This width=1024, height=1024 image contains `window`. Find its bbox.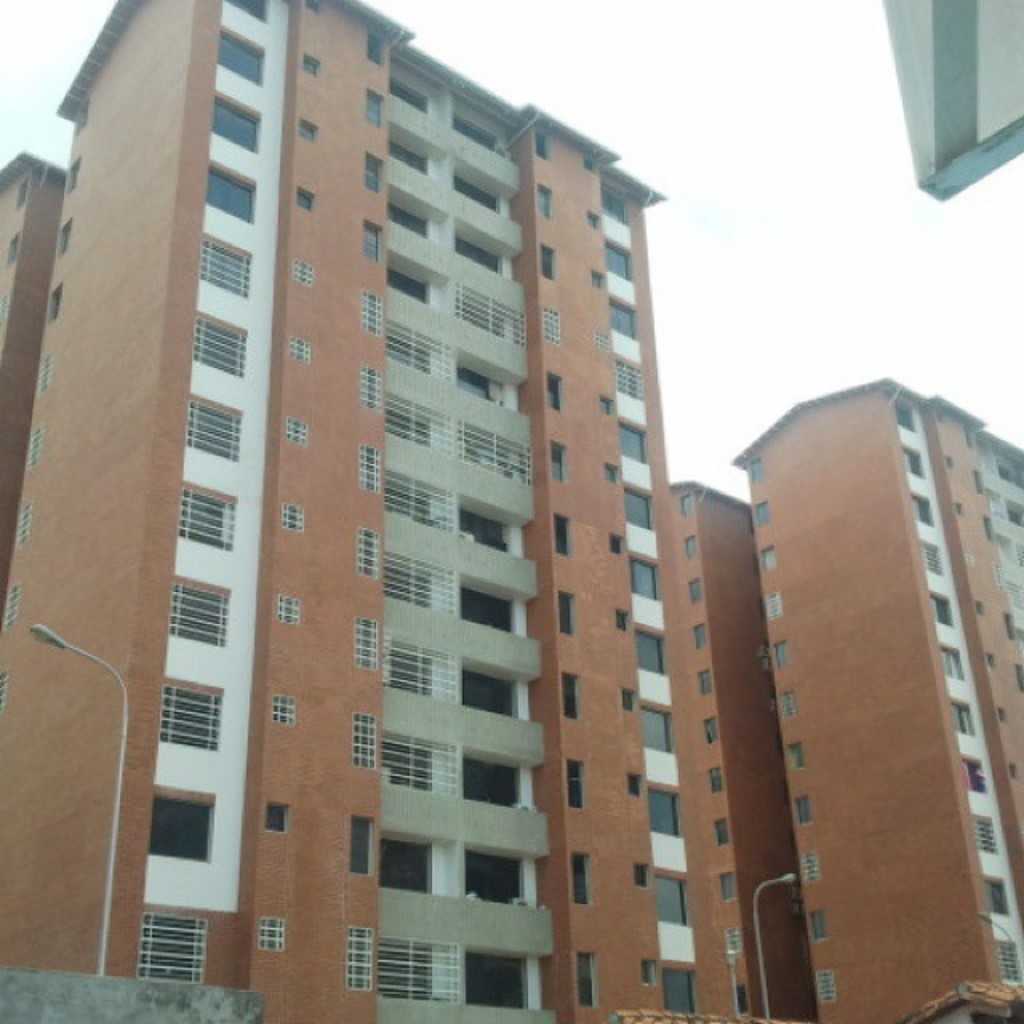
rect(272, 597, 299, 626).
